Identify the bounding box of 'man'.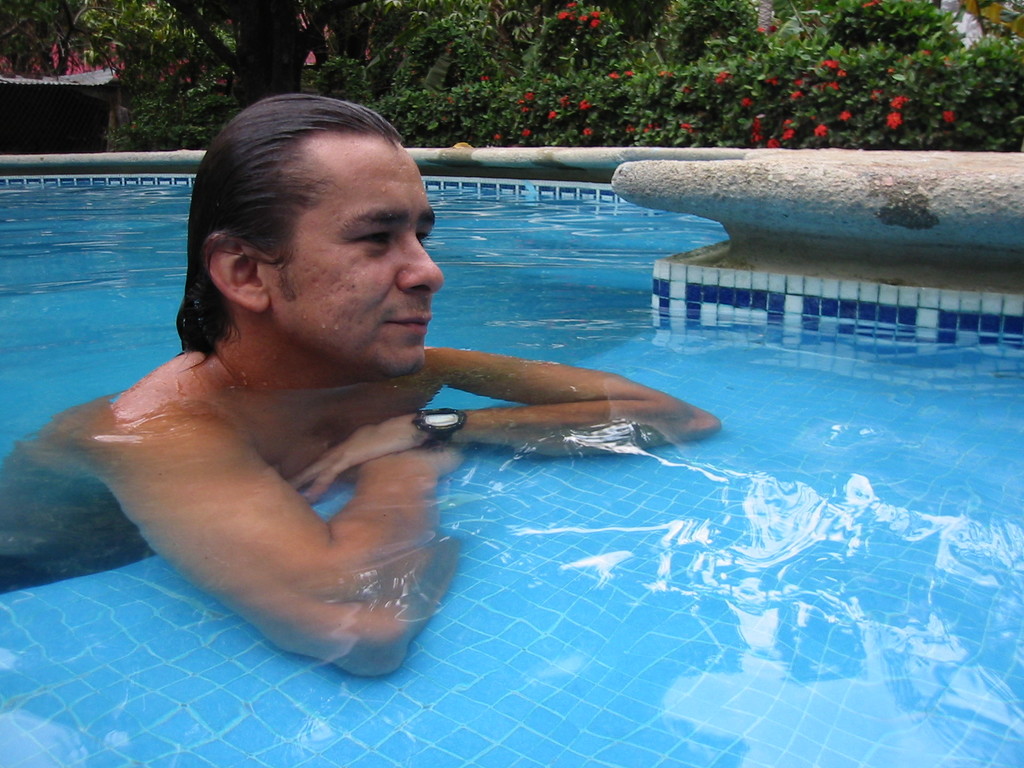
(46,131,785,687).
